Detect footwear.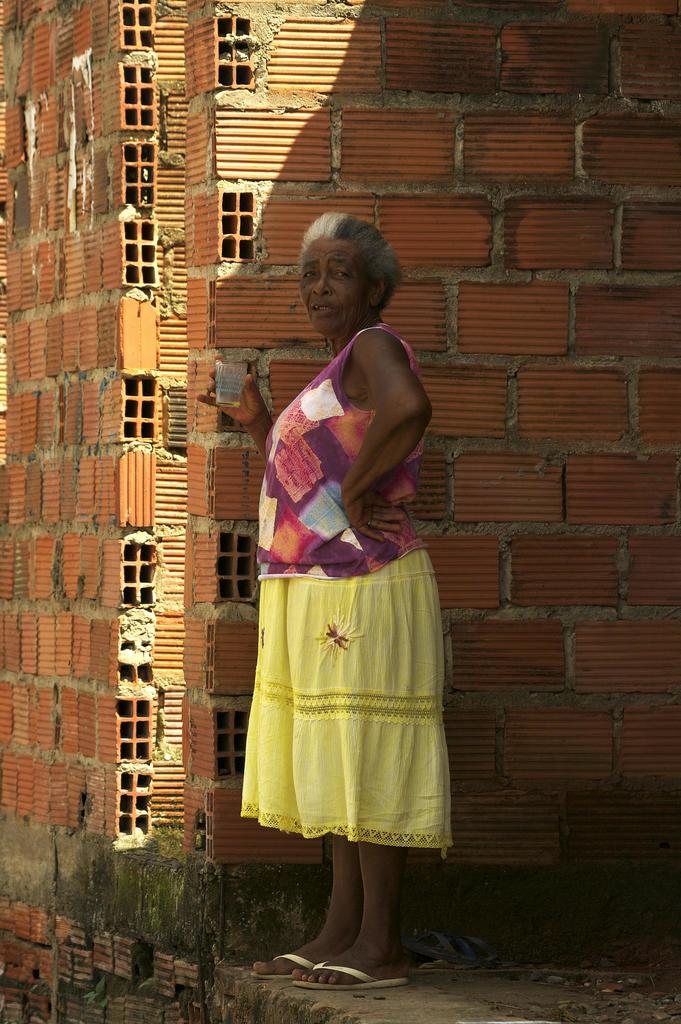
Detected at 291 960 414 993.
